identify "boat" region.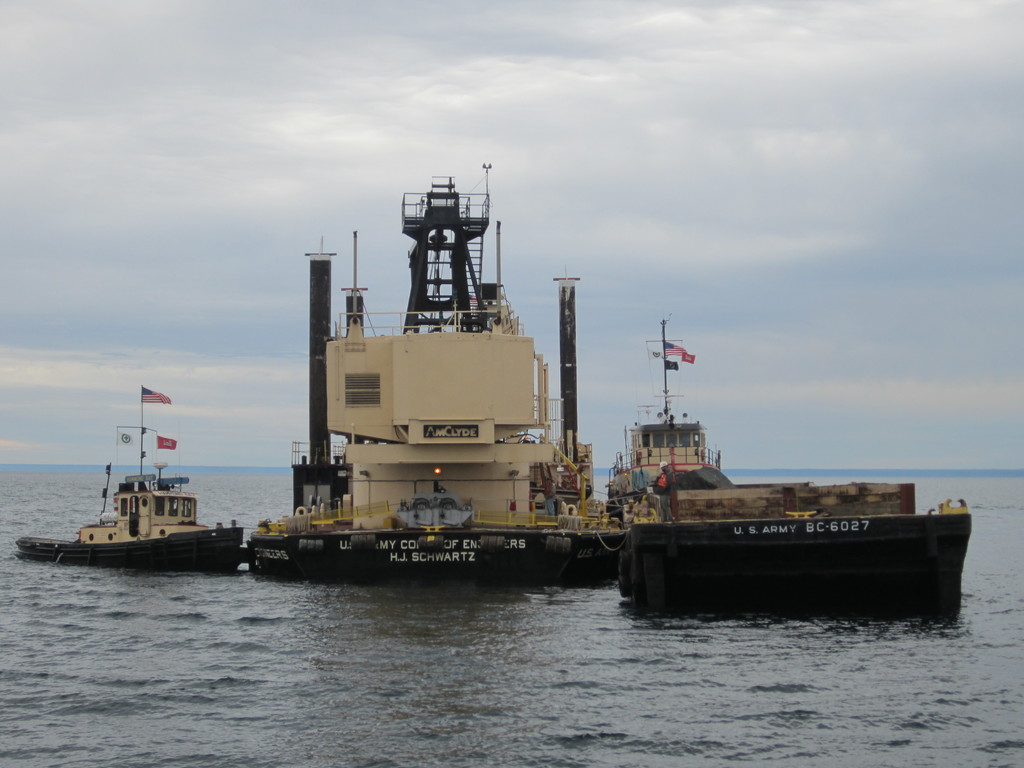
Region: 13,381,250,563.
